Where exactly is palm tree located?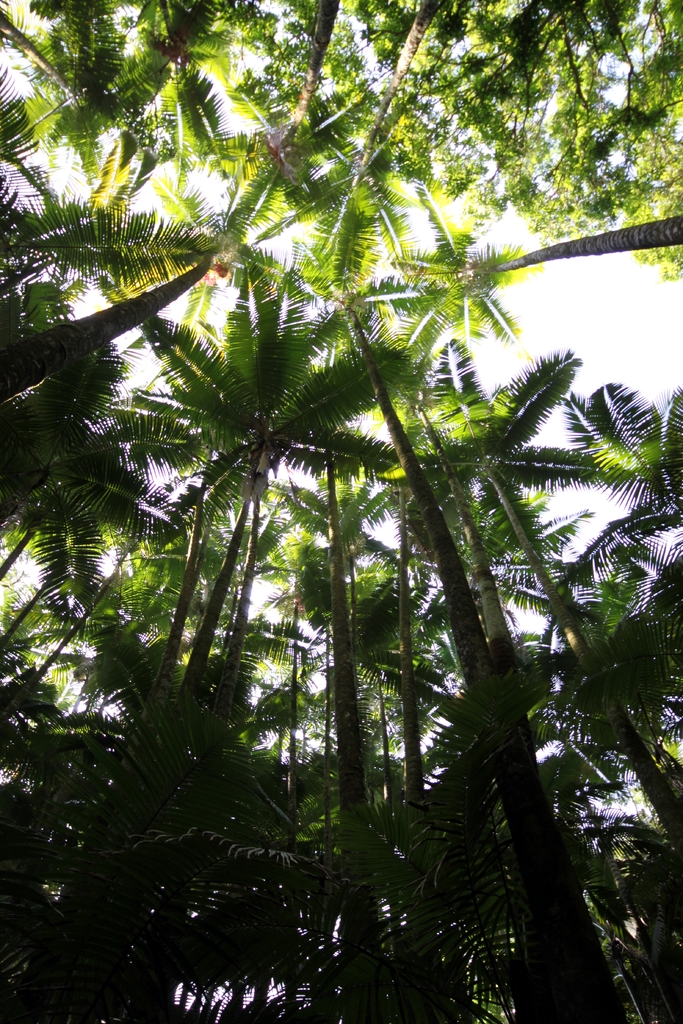
Its bounding box is select_region(56, 477, 235, 668).
